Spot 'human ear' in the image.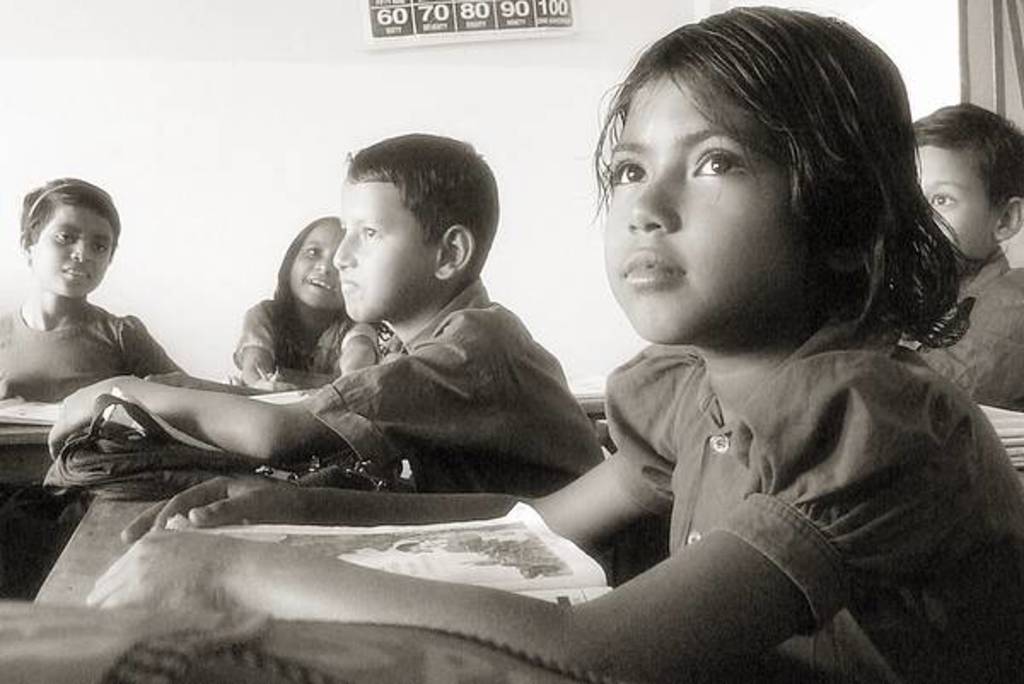
'human ear' found at [left=19, top=227, right=31, bottom=259].
